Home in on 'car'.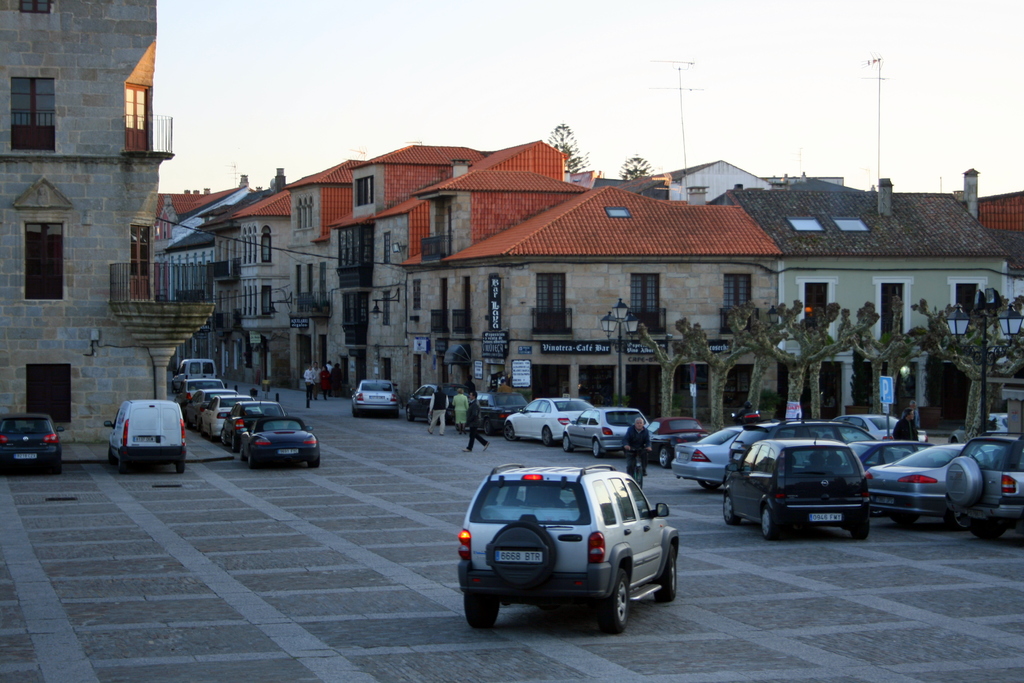
Homed in at <box>560,409,651,459</box>.
